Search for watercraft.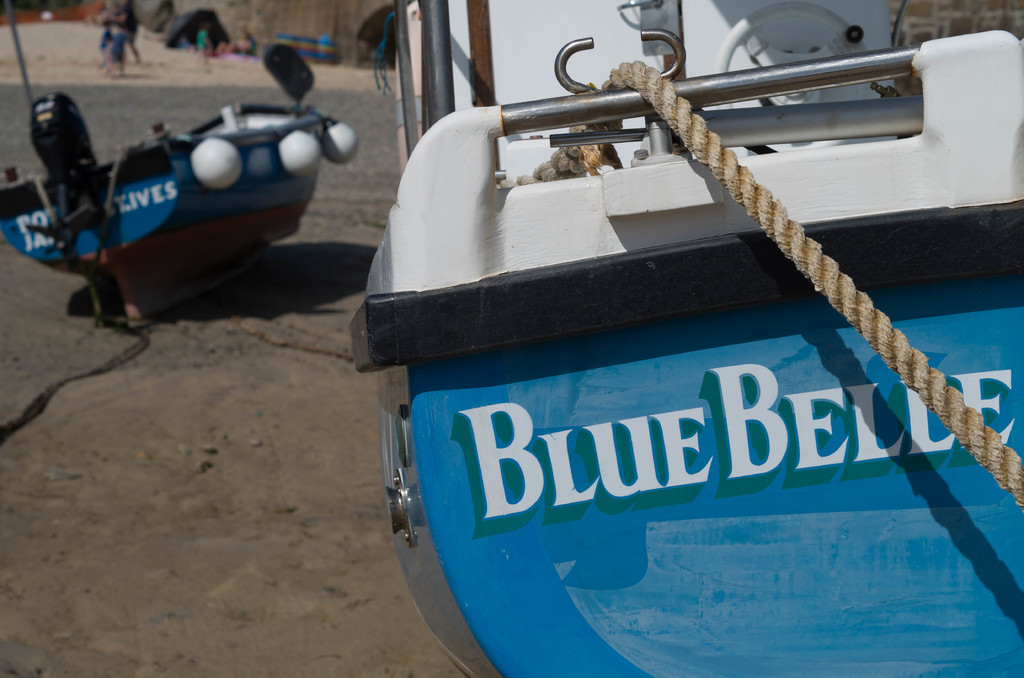
Found at detection(346, 3, 1023, 677).
